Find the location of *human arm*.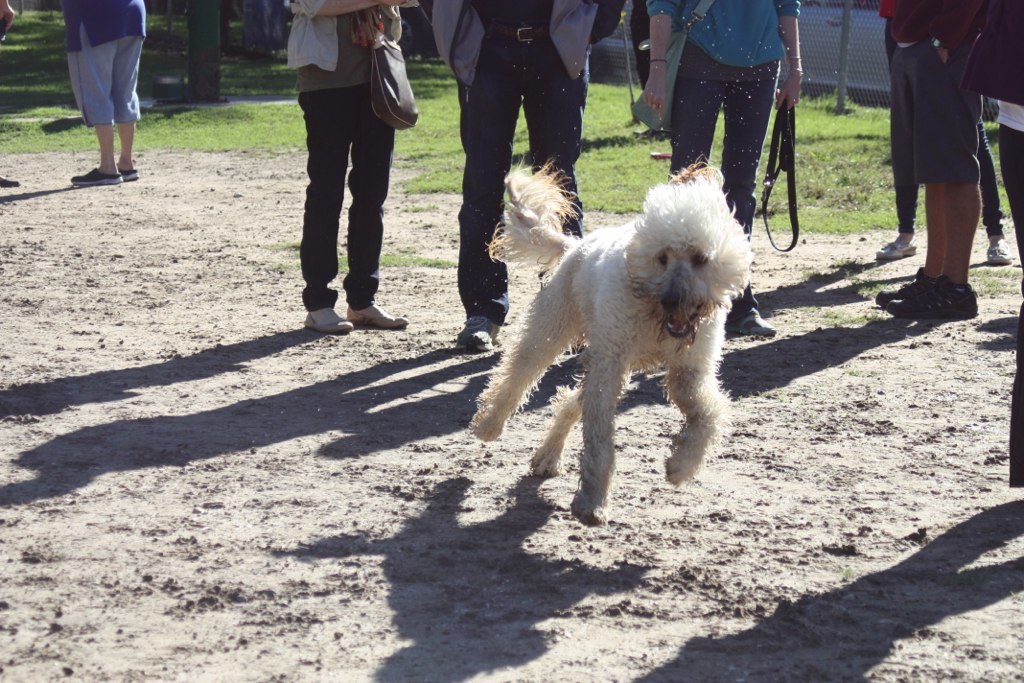
Location: (x1=776, y1=0, x2=804, y2=114).
